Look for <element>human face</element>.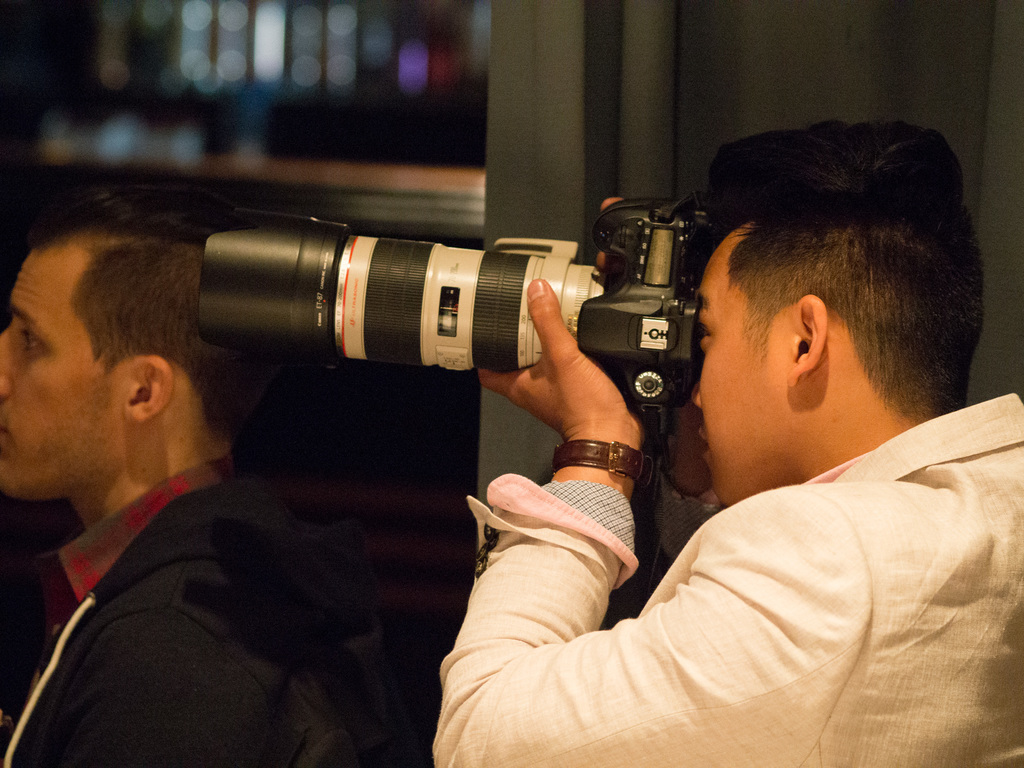
Found: bbox(694, 252, 791, 491).
